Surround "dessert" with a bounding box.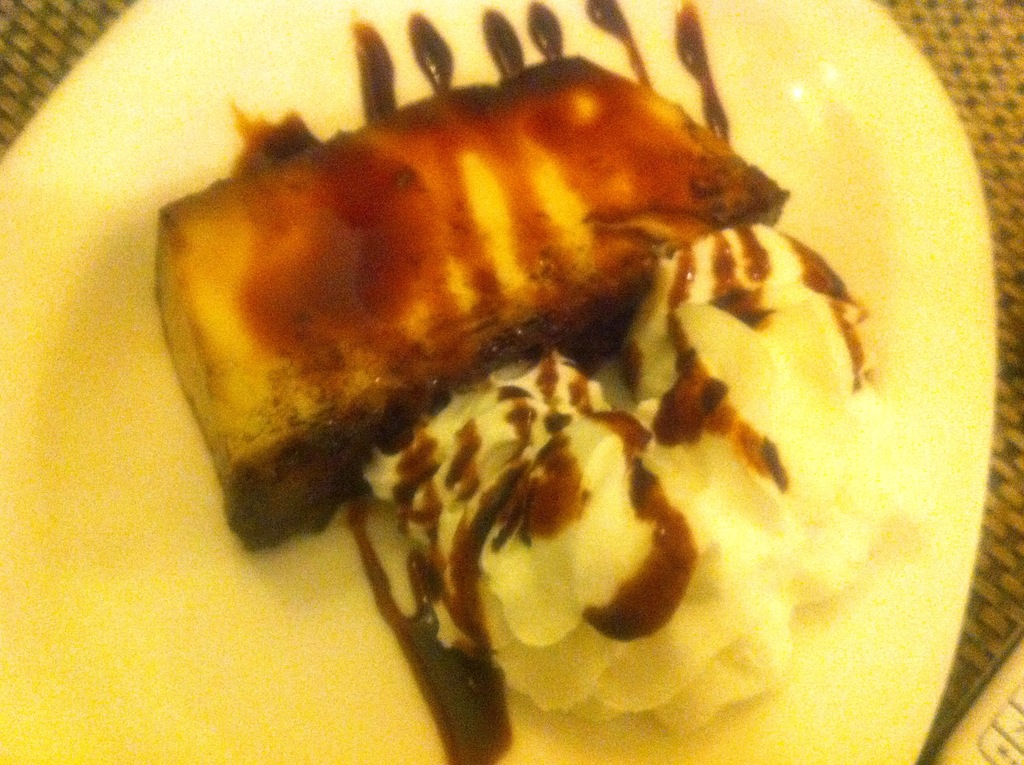
<region>161, 0, 911, 713</region>.
